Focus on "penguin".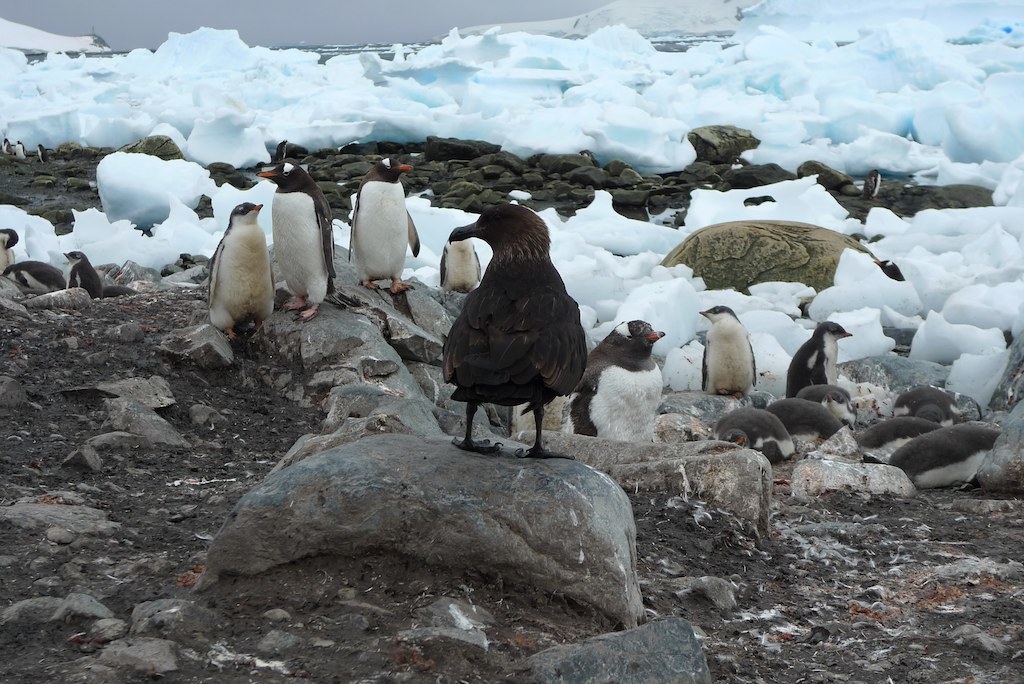
Focused at region(765, 394, 848, 454).
